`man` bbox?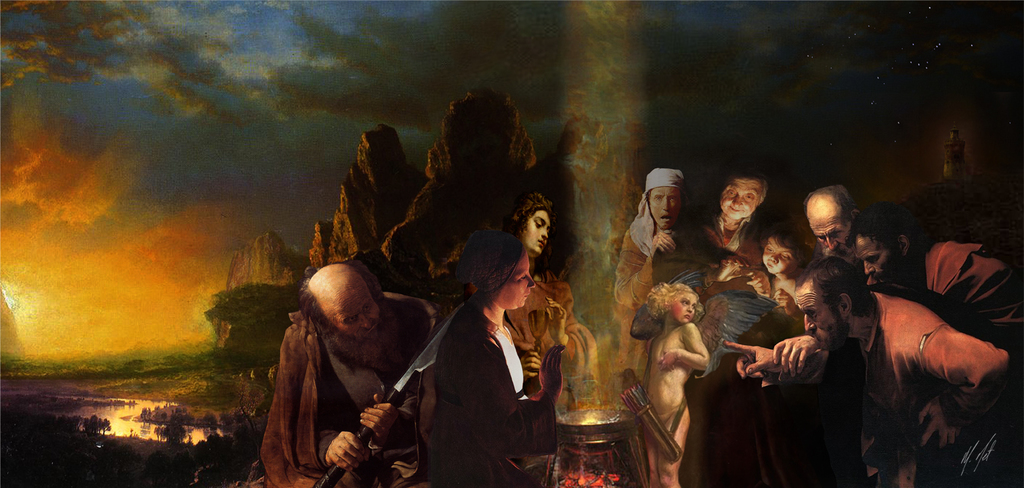
bbox=[607, 168, 752, 308]
